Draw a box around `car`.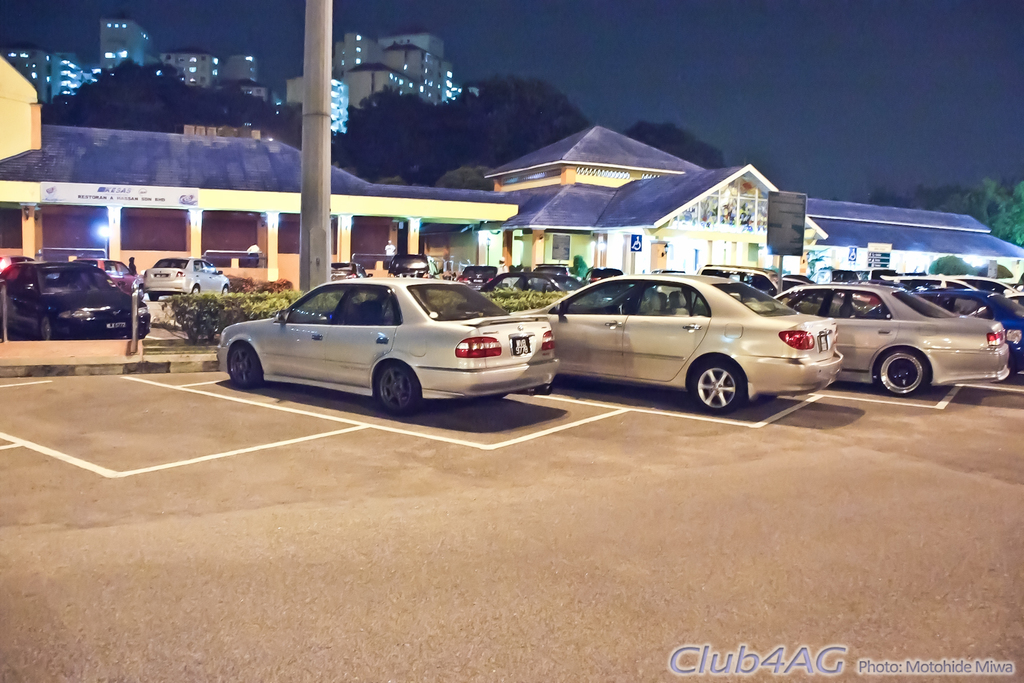
{"x1": 323, "y1": 263, "x2": 369, "y2": 283}.
